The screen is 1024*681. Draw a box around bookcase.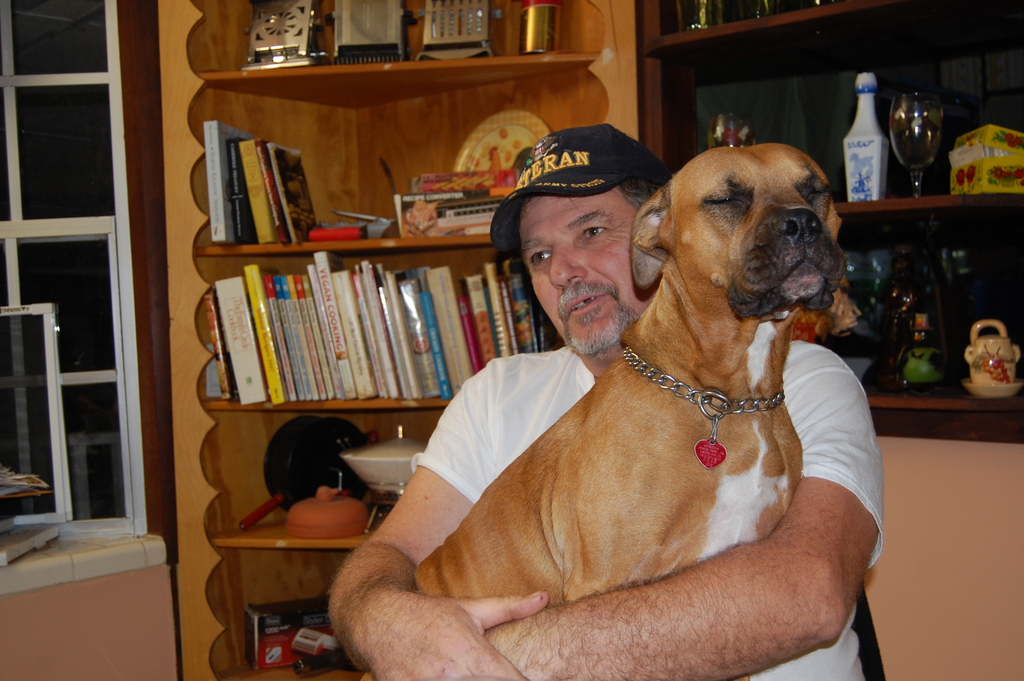
l=195, t=0, r=595, b=680.
